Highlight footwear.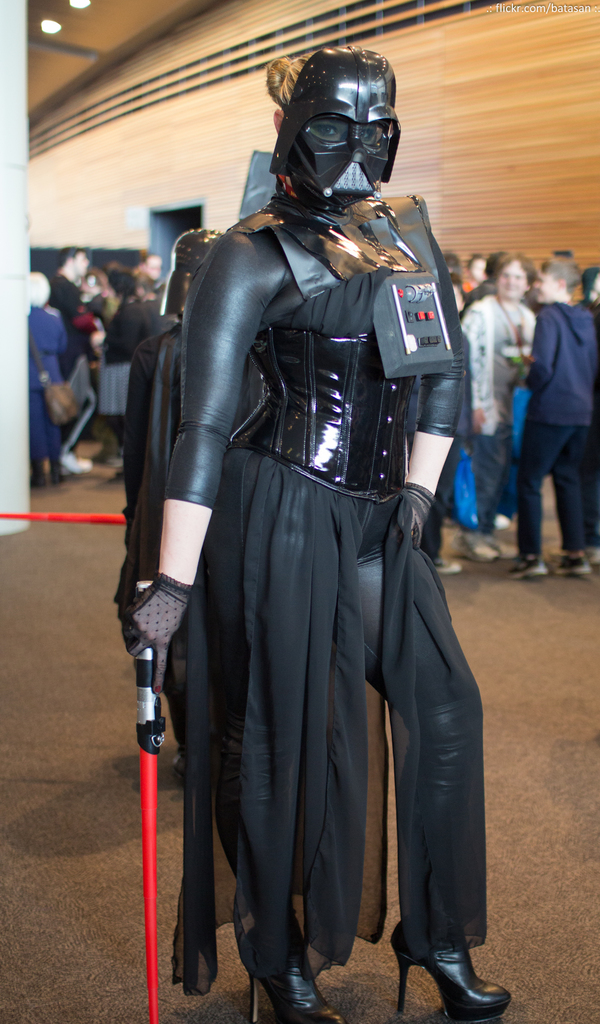
Highlighted region: bbox=[506, 552, 548, 581].
